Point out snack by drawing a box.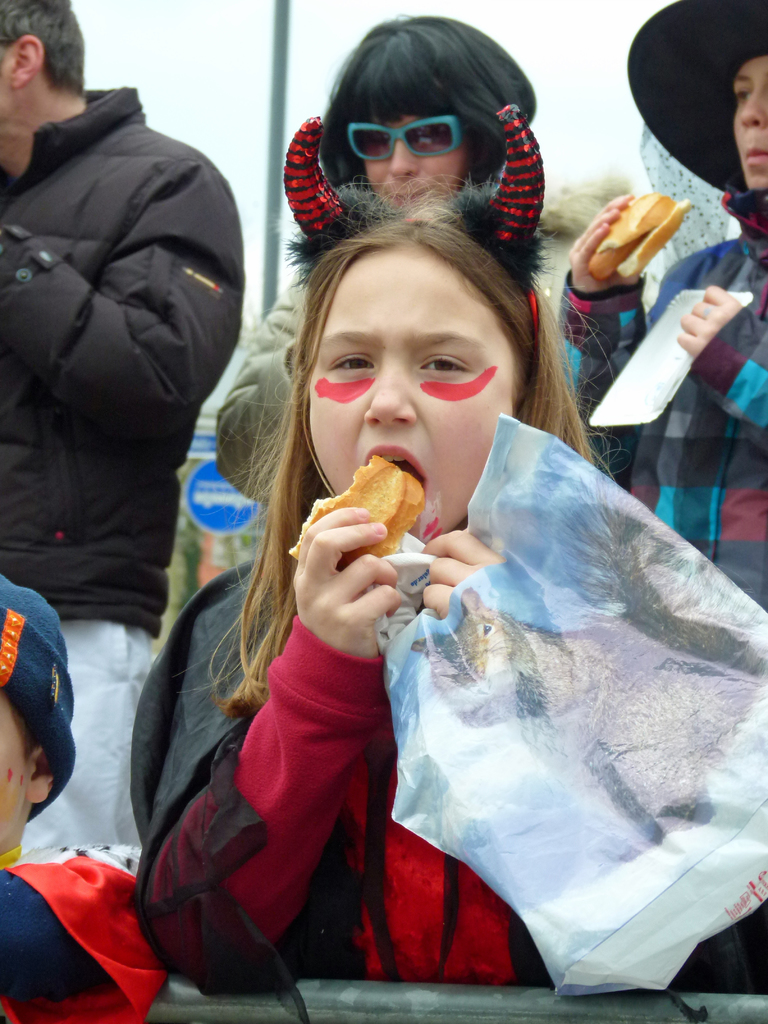
(586,196,693,281).
